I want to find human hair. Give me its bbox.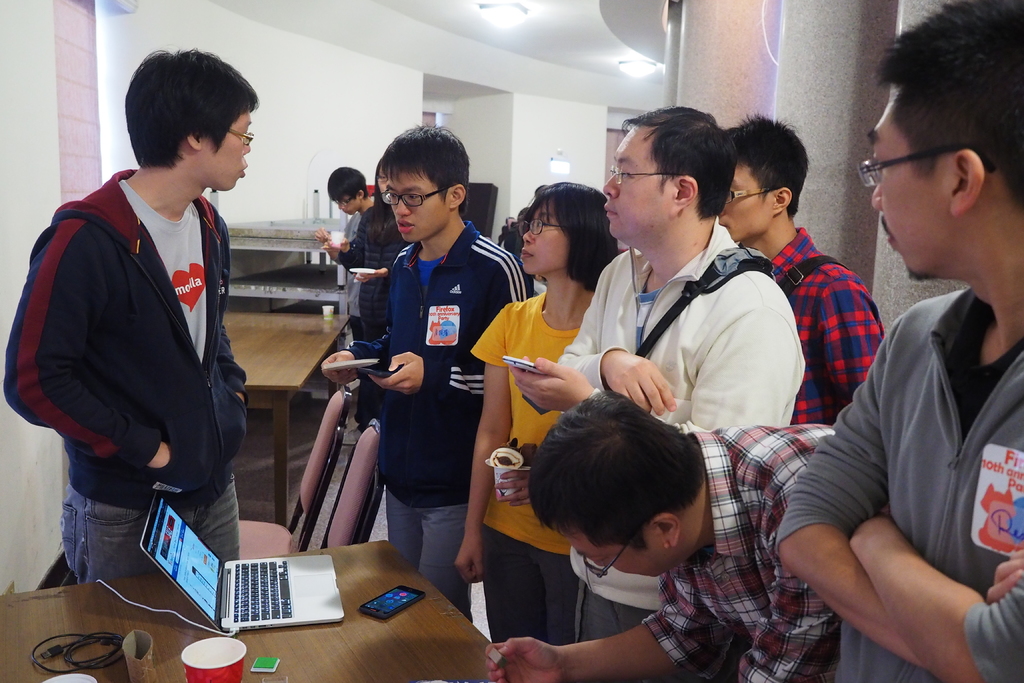
{"left": 538, "top": 407, "right": 722, "bottom": 582}.
